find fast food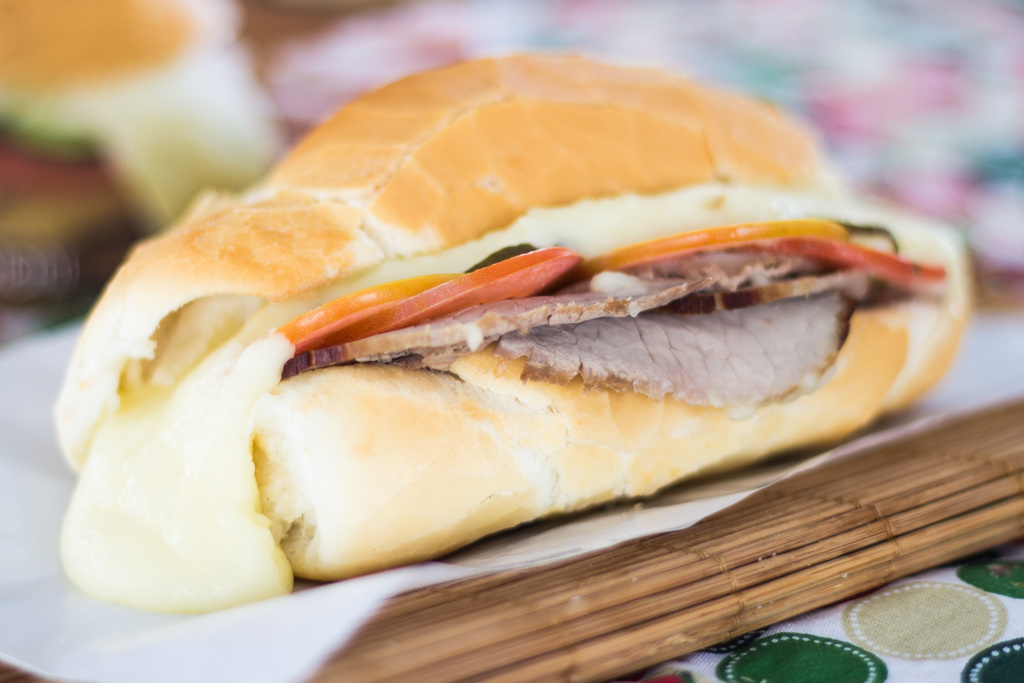
<bbox>46, 48, 956, 611</bbox>
